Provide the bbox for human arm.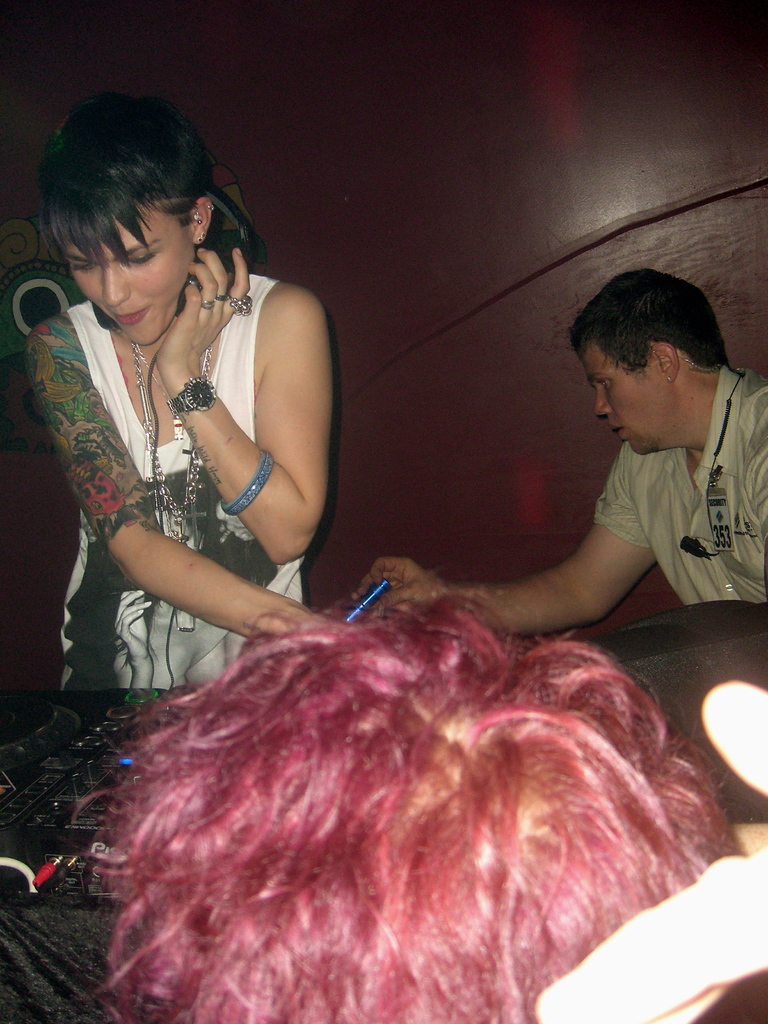
crop(338, 440, 690, 646).
